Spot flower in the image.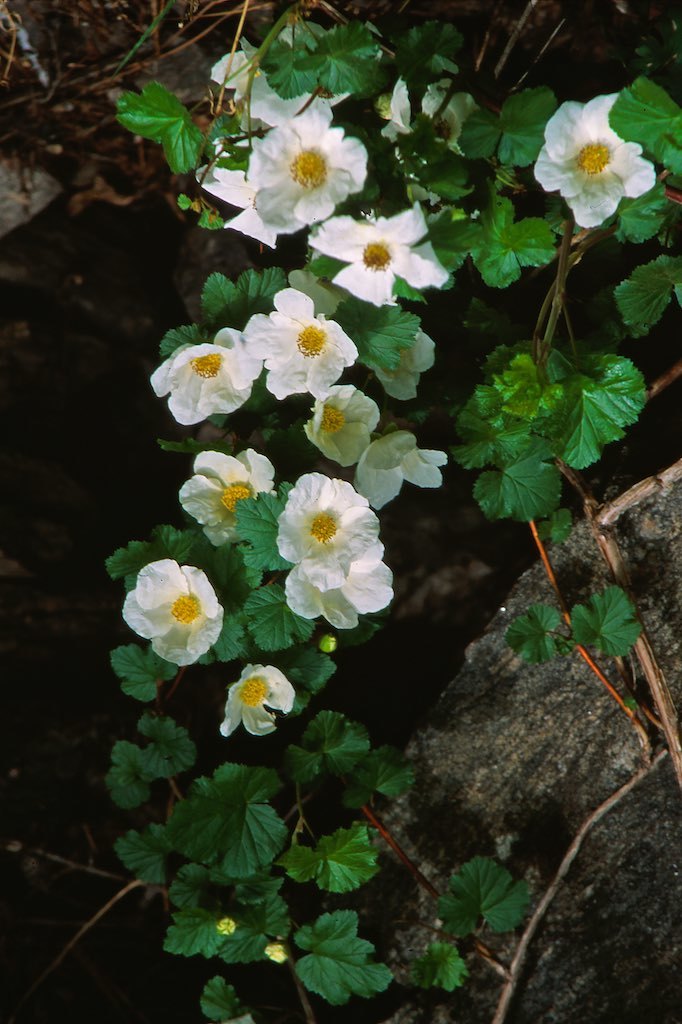
flower found at [349,431,438,504].
